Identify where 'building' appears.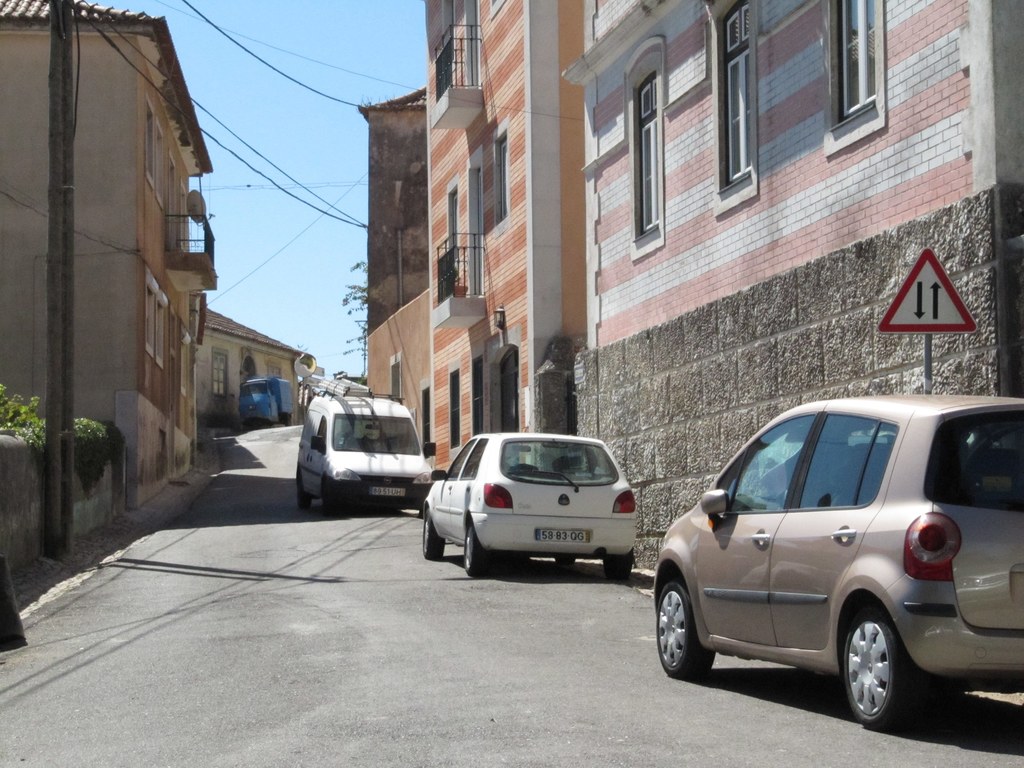
Appears at bbox(587, 0, 1023, 572).
